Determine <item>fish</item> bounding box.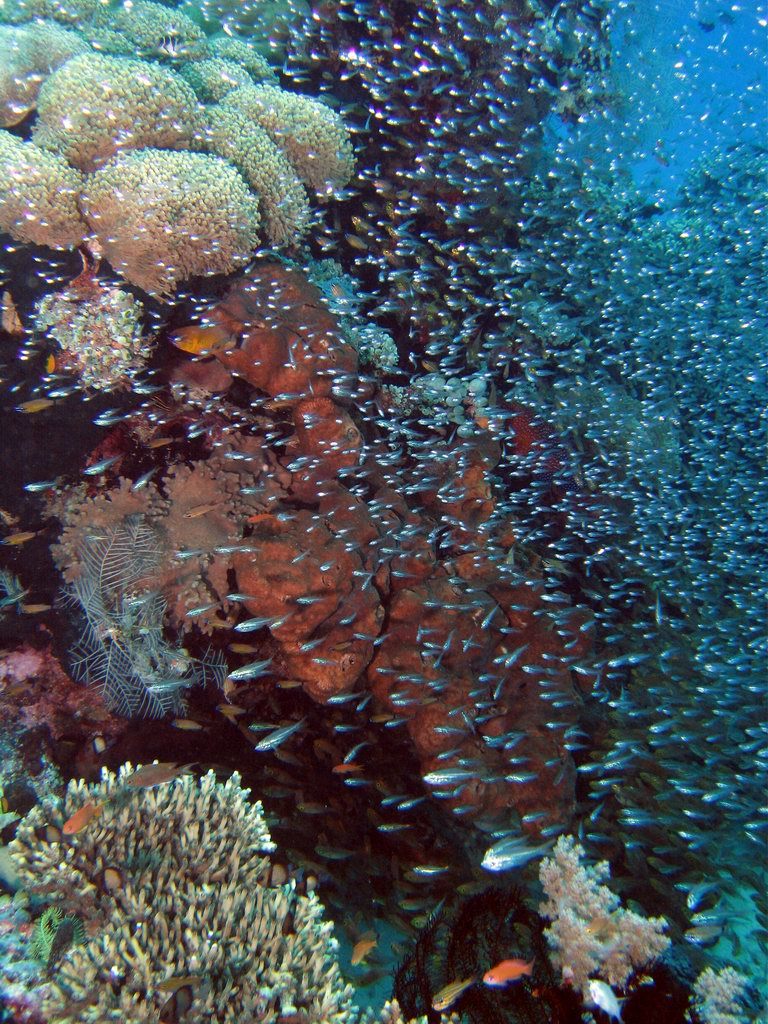
Determined: box=[146, 678, 193, 692].
